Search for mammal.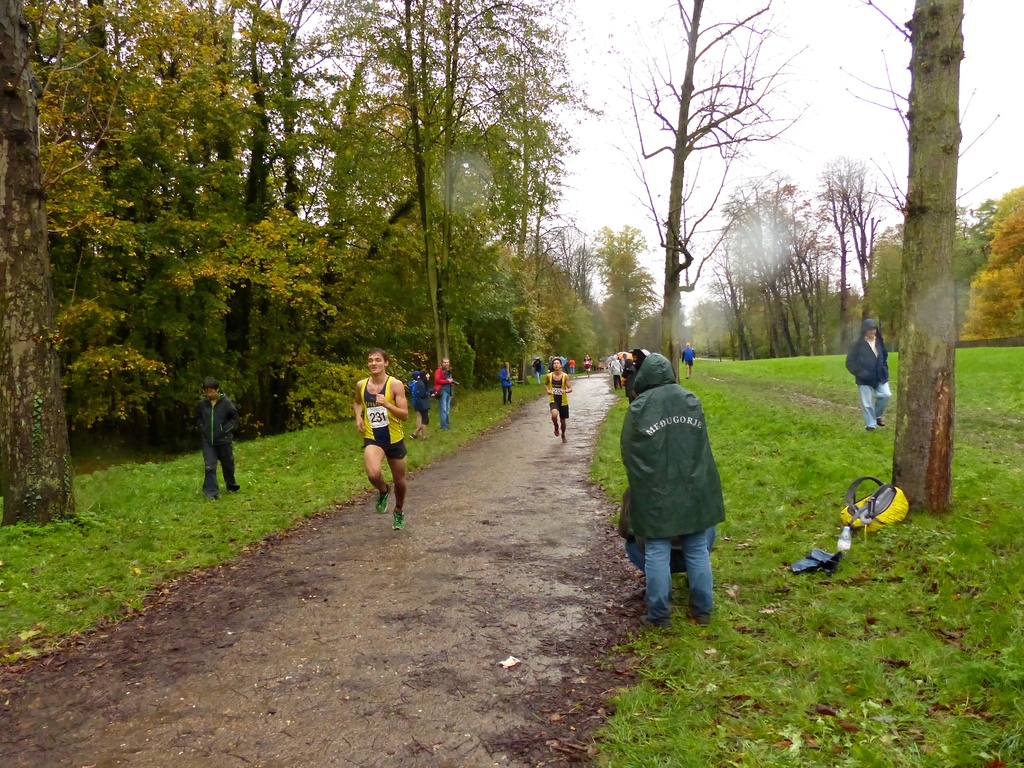
Found at {"left": 845, "top": 322, "right": 893, "bottom": 431}.
